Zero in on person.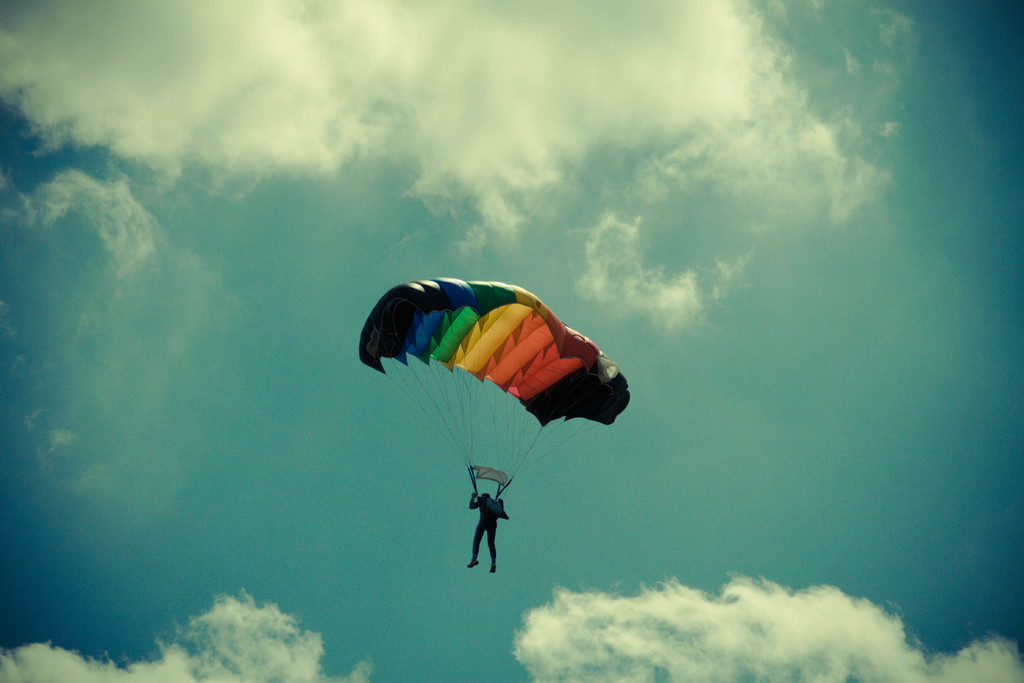
Zeroed in: locate(460, 493, 506, 572).
